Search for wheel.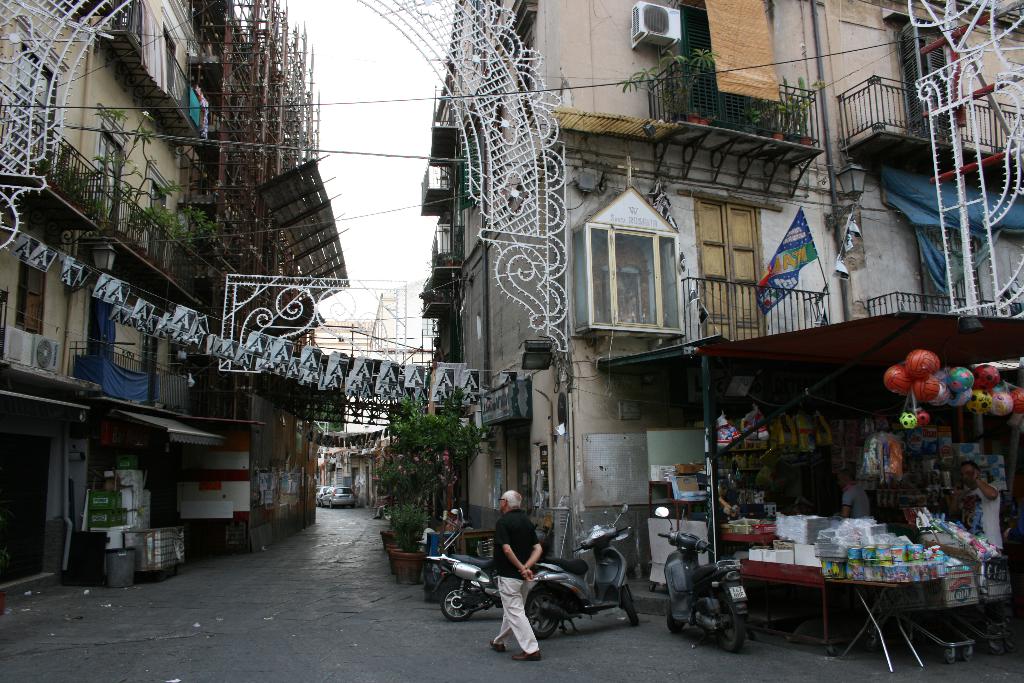
Found at box(438, 585, 477, 621).
